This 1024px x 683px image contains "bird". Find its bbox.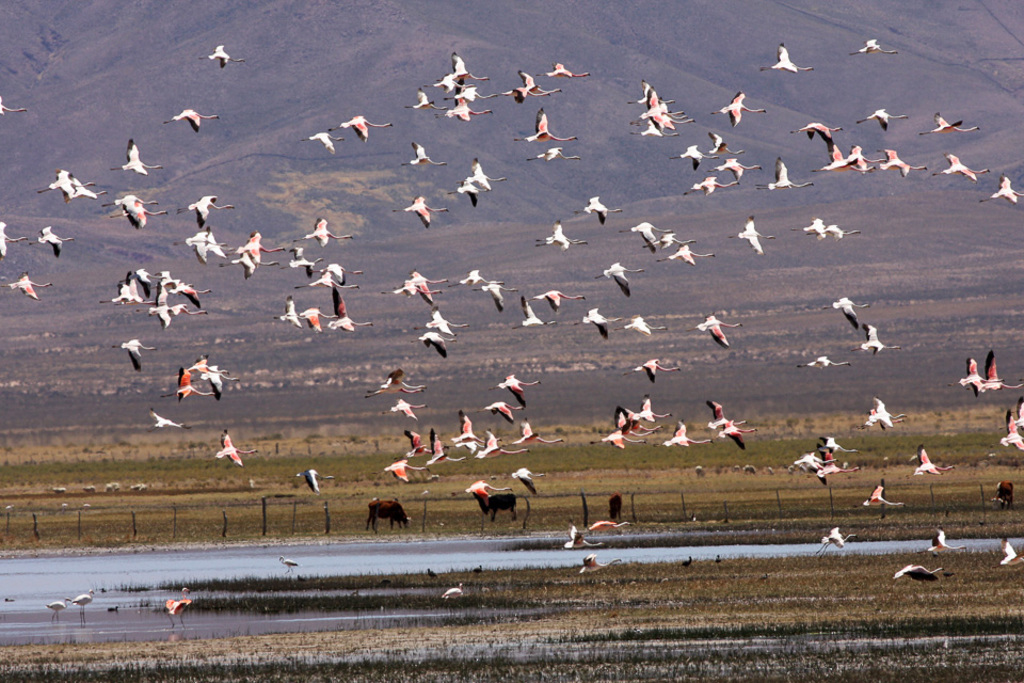
<box>502,416,572,447</box>.
